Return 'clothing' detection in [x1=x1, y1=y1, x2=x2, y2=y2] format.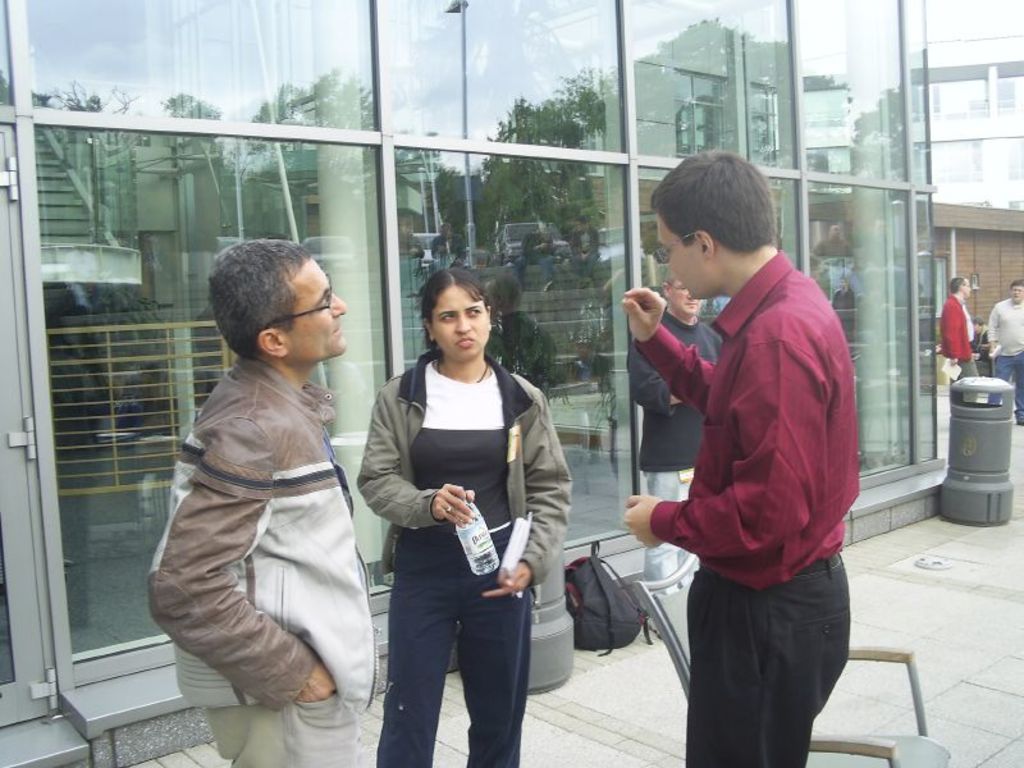
[x1=678, y1=553, x2=847, y2=767].
